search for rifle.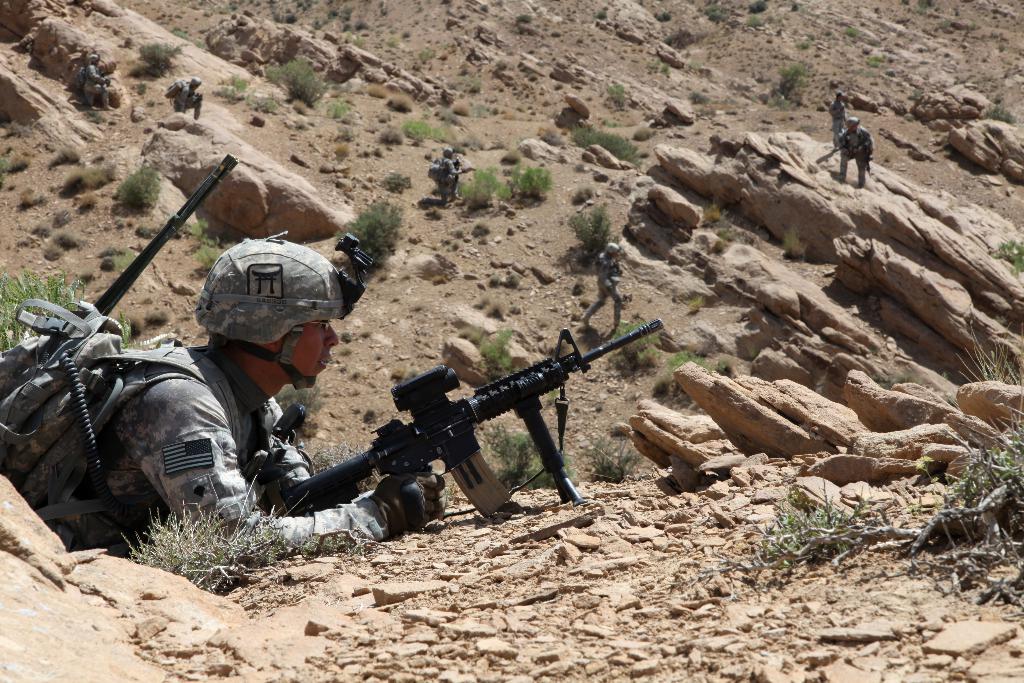
Found at (248, 318, 650, 544).
